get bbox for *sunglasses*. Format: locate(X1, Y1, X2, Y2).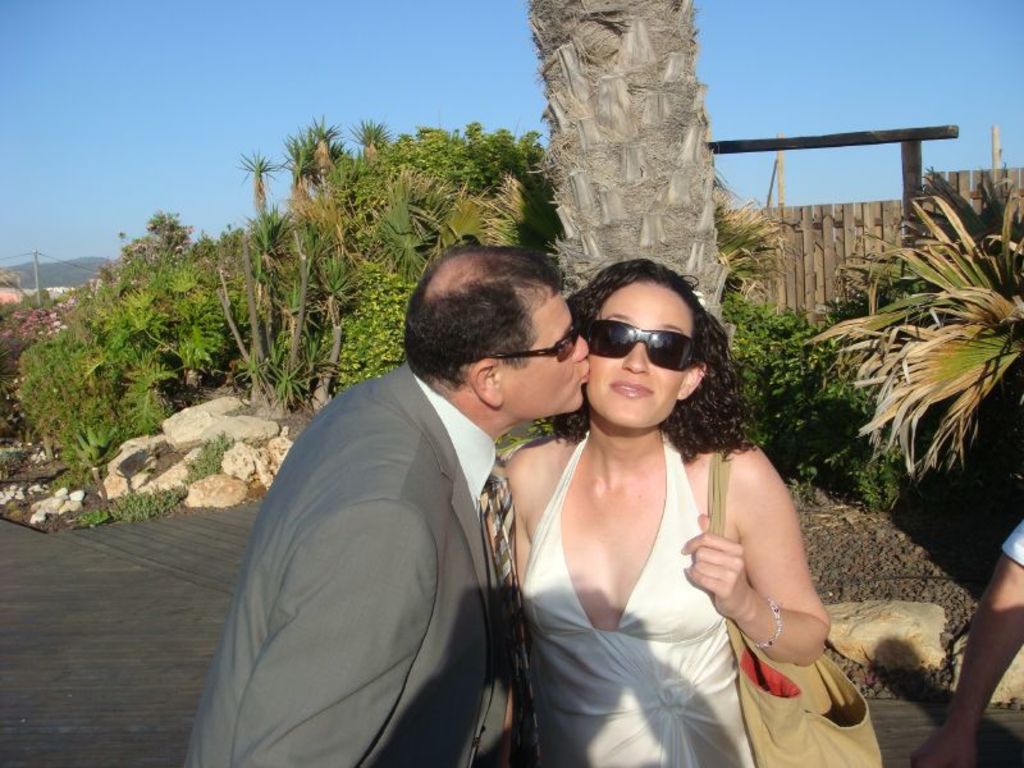
locate(484, 324, 575, 358).
